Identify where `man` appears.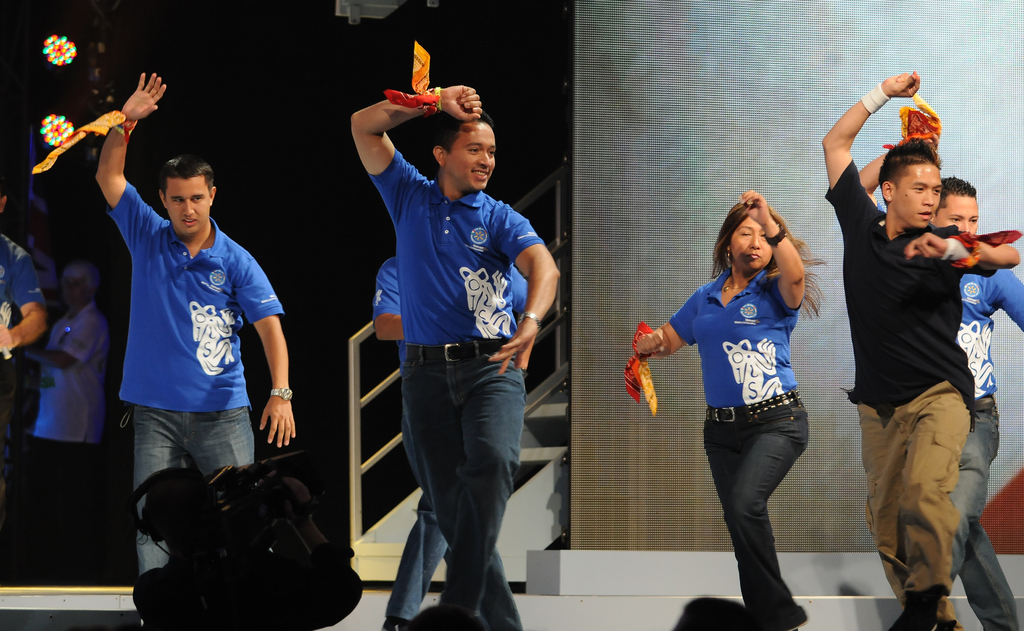
Appears at 95, 67, 296, 578.
